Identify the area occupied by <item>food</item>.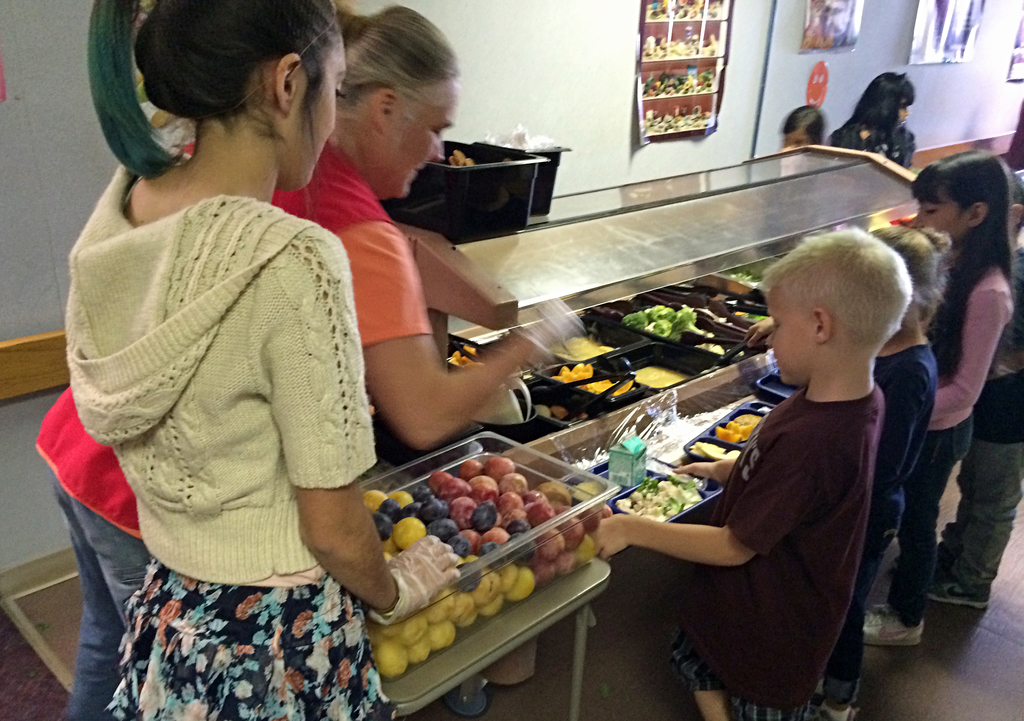
Area: bbox=(447, 343, 476, 368).
